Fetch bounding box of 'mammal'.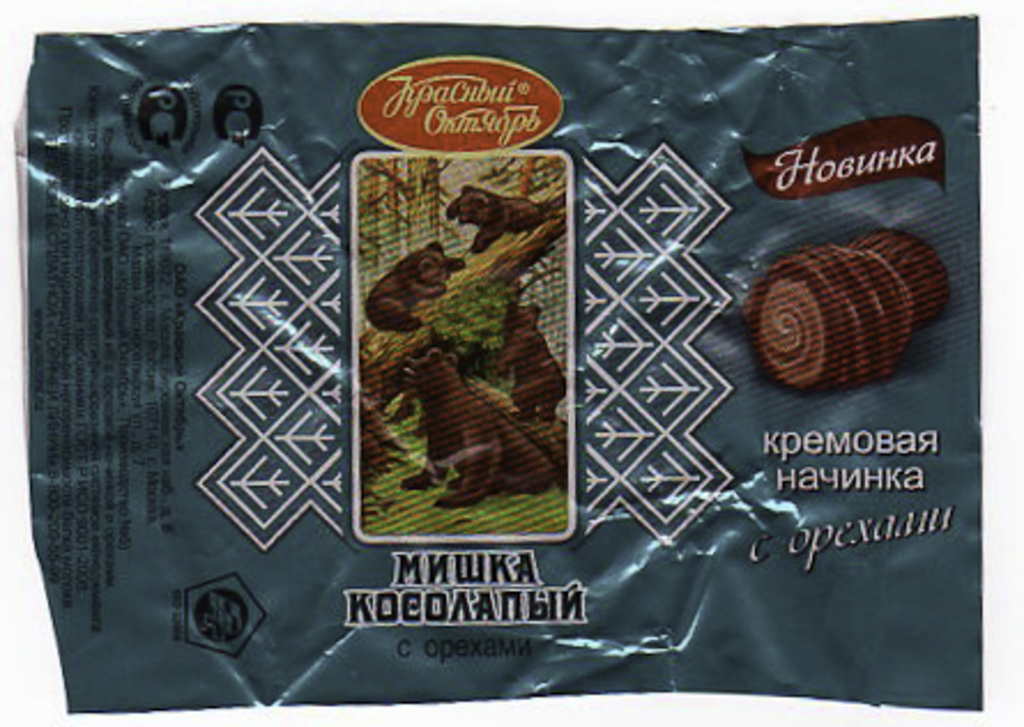
Bbox: 492:301:568:416.
